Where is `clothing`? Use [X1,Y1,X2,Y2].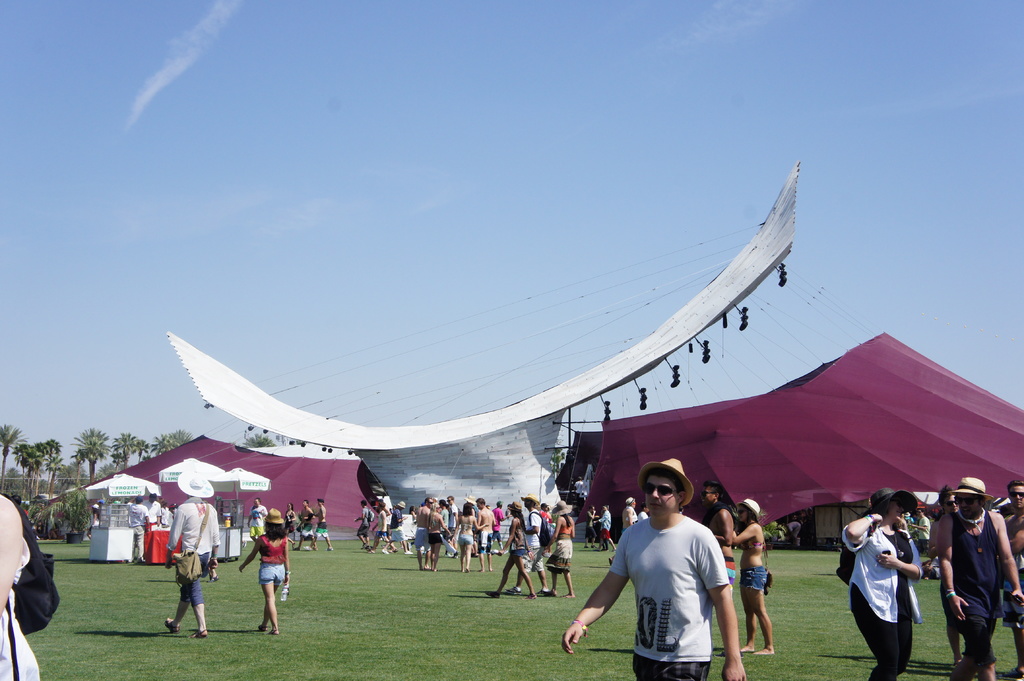
[608,509,738,680].
